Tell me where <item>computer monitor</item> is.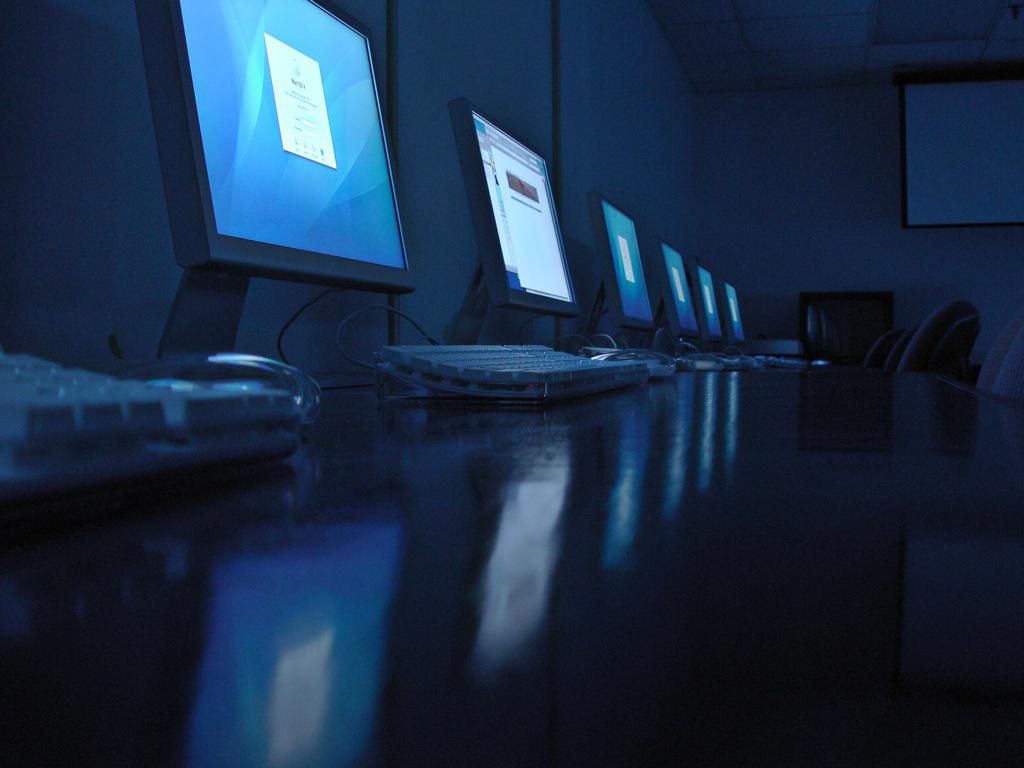
<item>computer monitor</item> is at bbox=(125, 15, 426, 354).
